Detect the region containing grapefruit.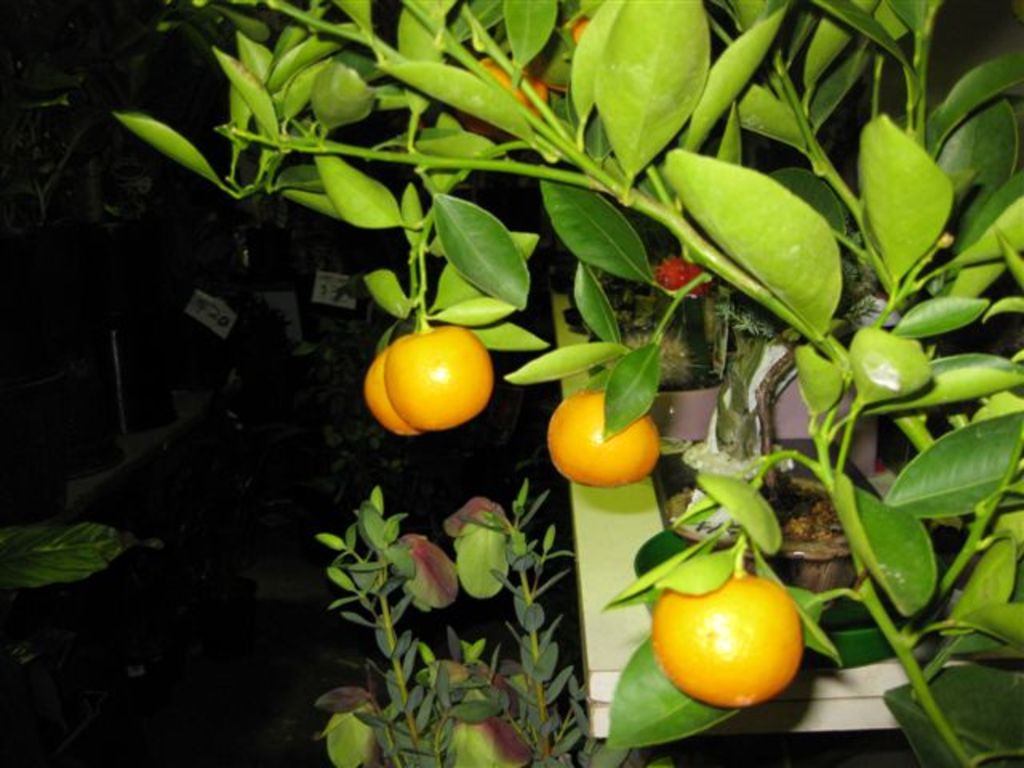
locate(360, 346, 424, 434).
